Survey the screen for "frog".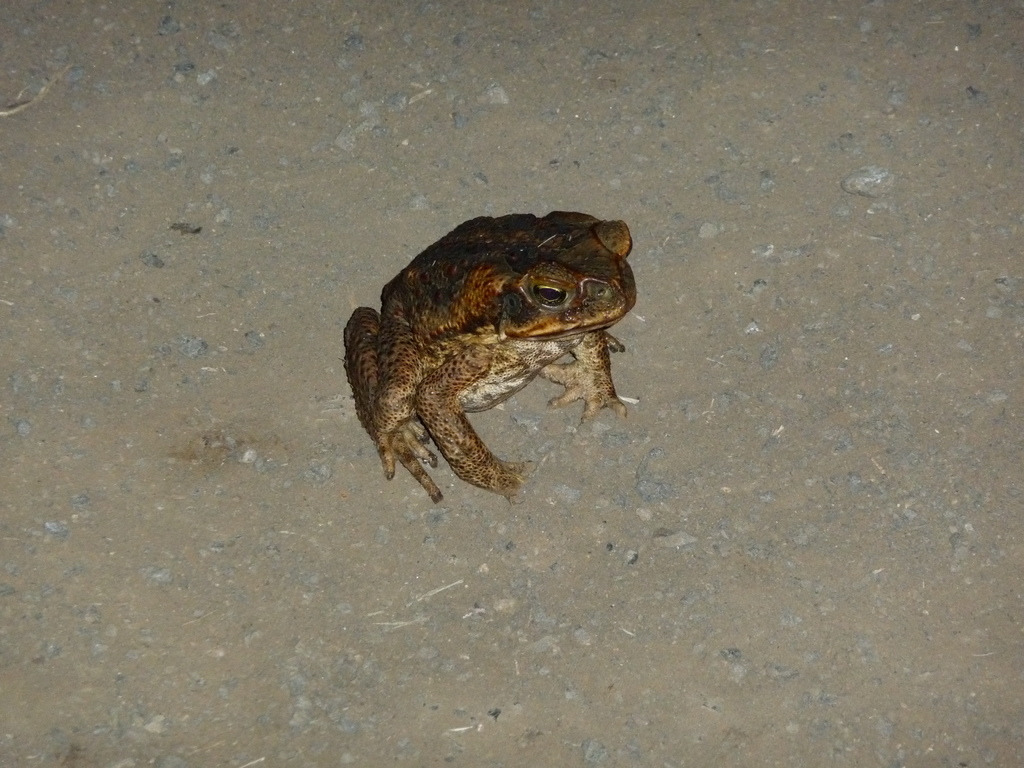
Survey found: left=340, top=205, right=639, bottom=505.
